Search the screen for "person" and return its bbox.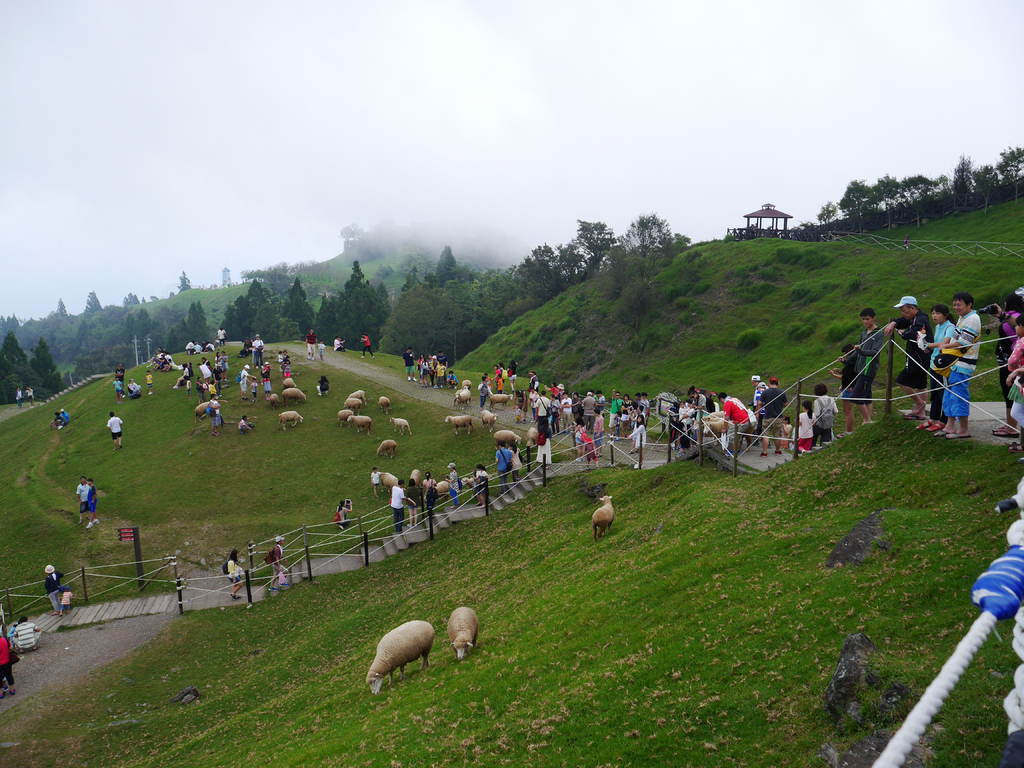
Found: bbox=[86, 477, 98, 526].
